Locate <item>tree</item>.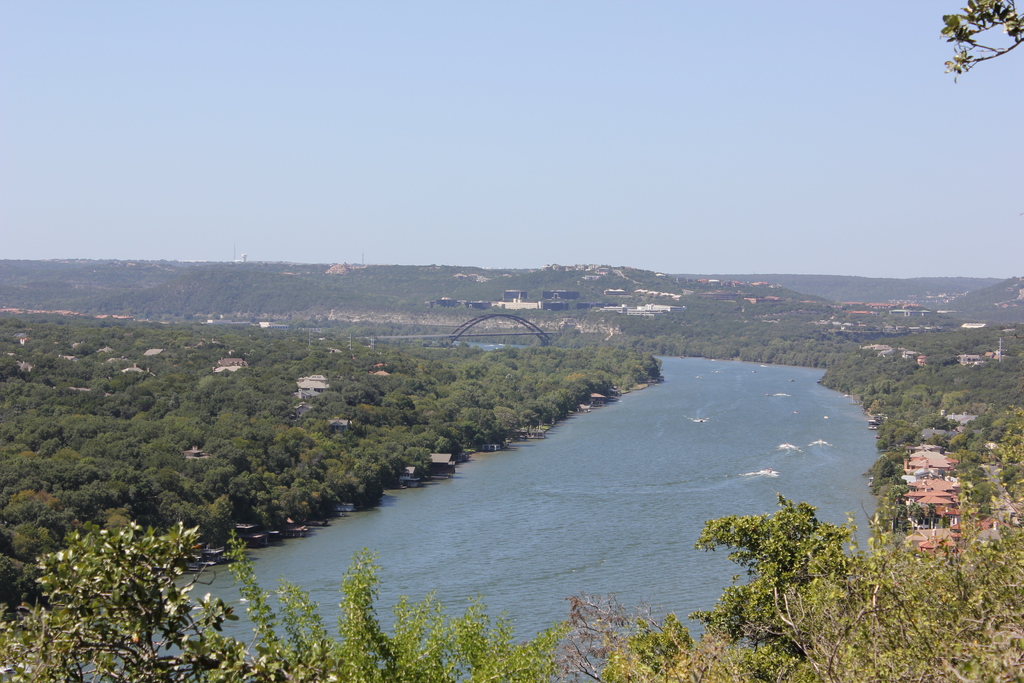
Bounding box: <box>0,522,278,682</box>.
